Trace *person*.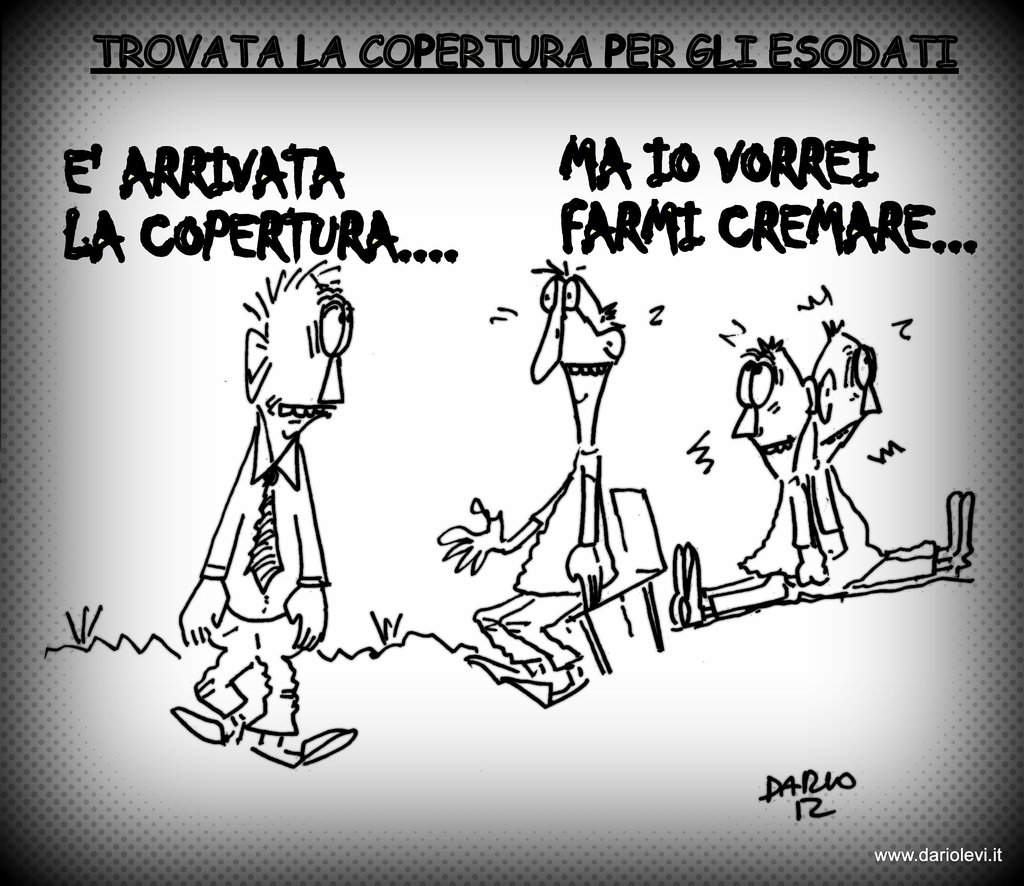
Traced to x1=430, y1=256, x2=641, y2=707.
